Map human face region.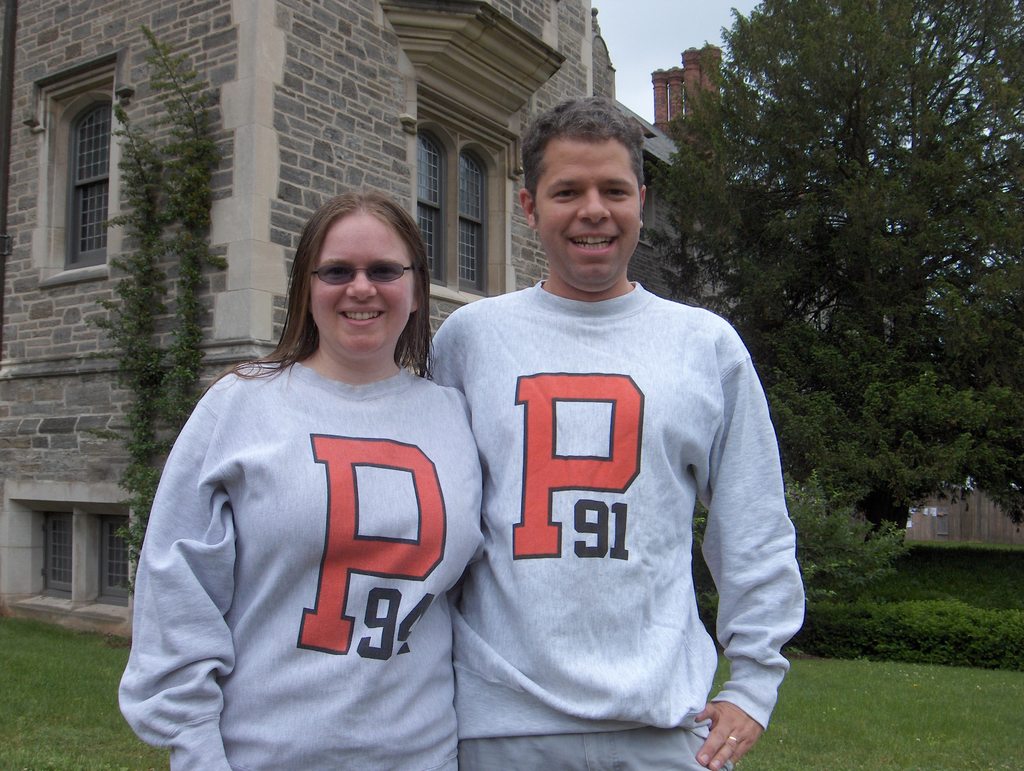
Mapped to pyautogui.locateOnScreen(307, 211, 415, 354).
